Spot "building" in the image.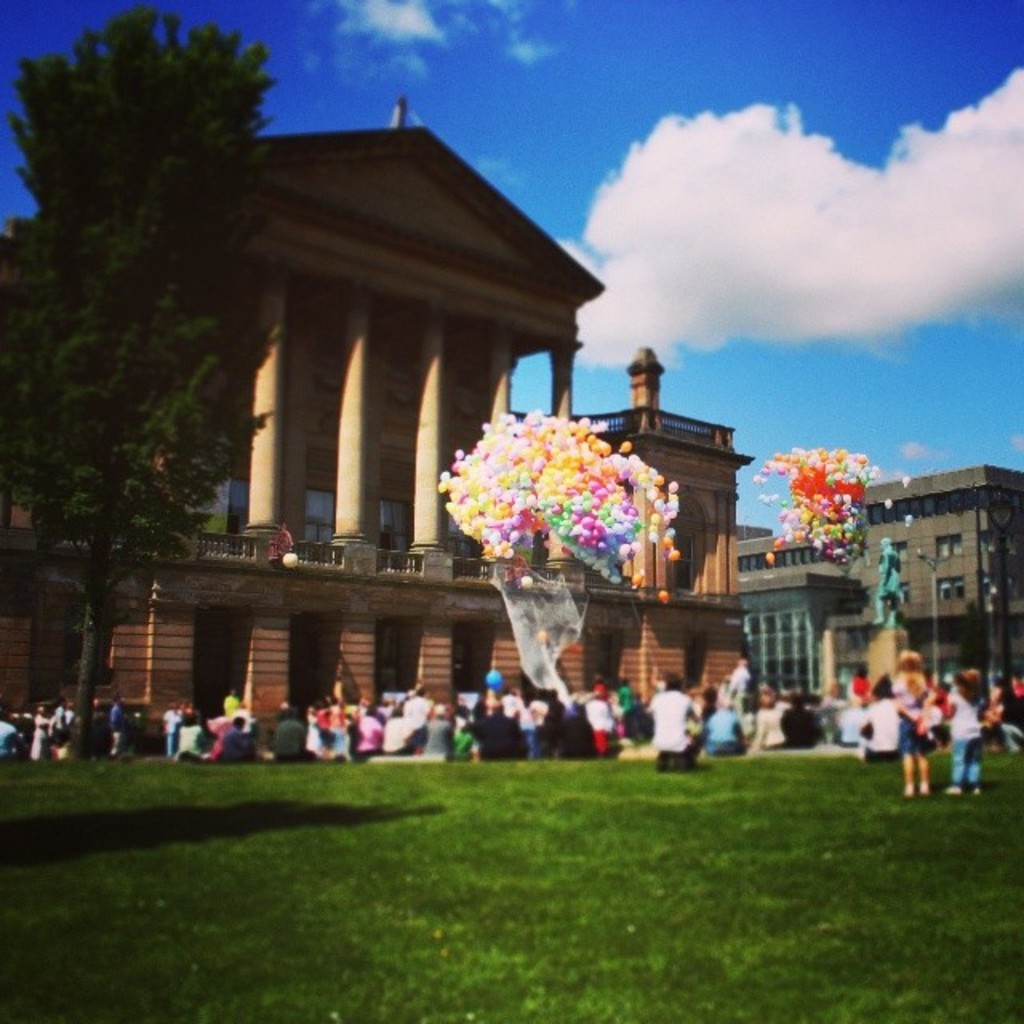
"building" found at rect(736, 458, 1022, 760).
